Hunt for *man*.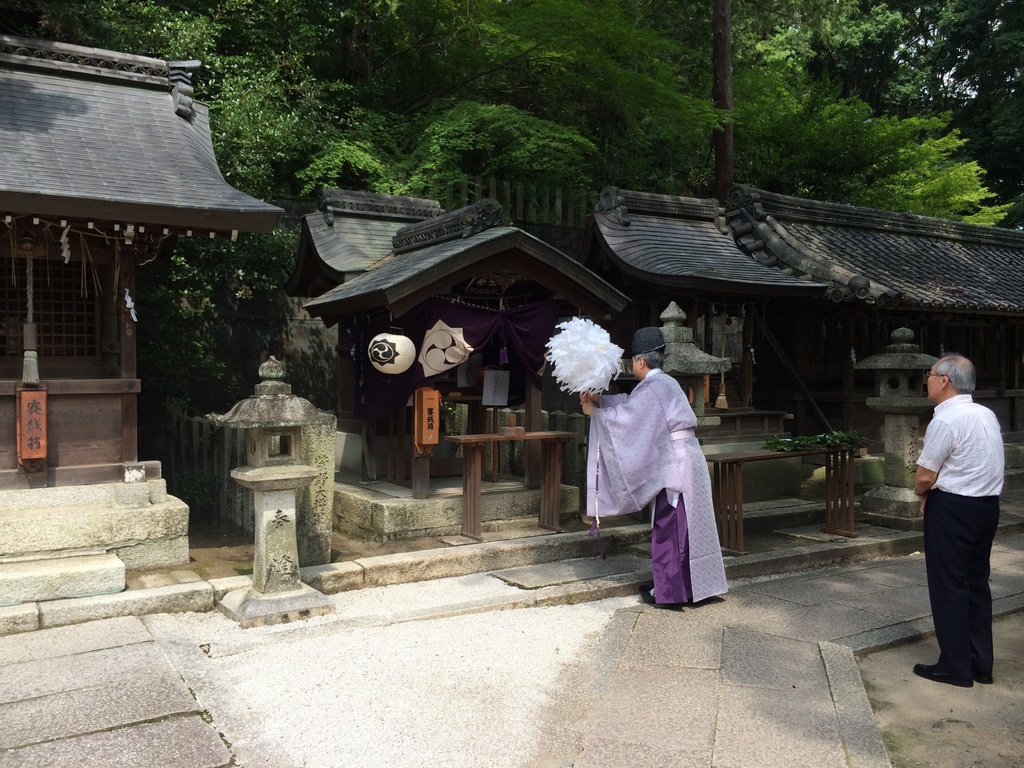
Hunted down at region(904, 354, 1016, 686).
